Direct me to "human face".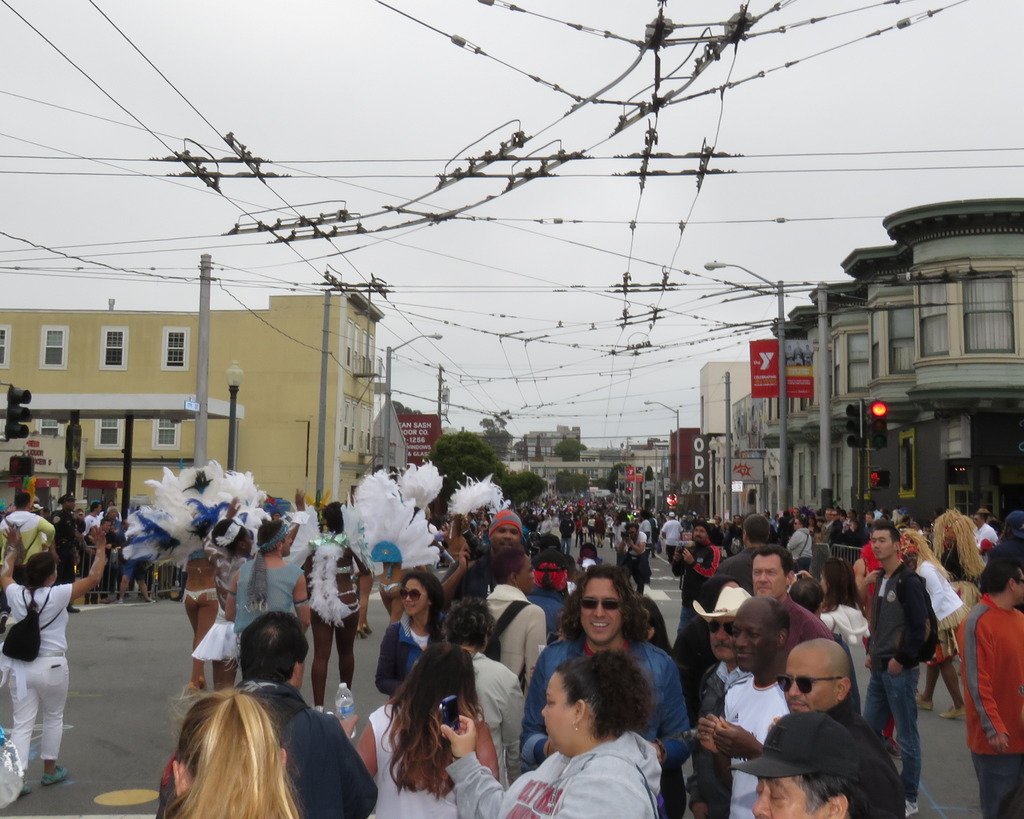
Direction: (63, 498, 74, 510).
